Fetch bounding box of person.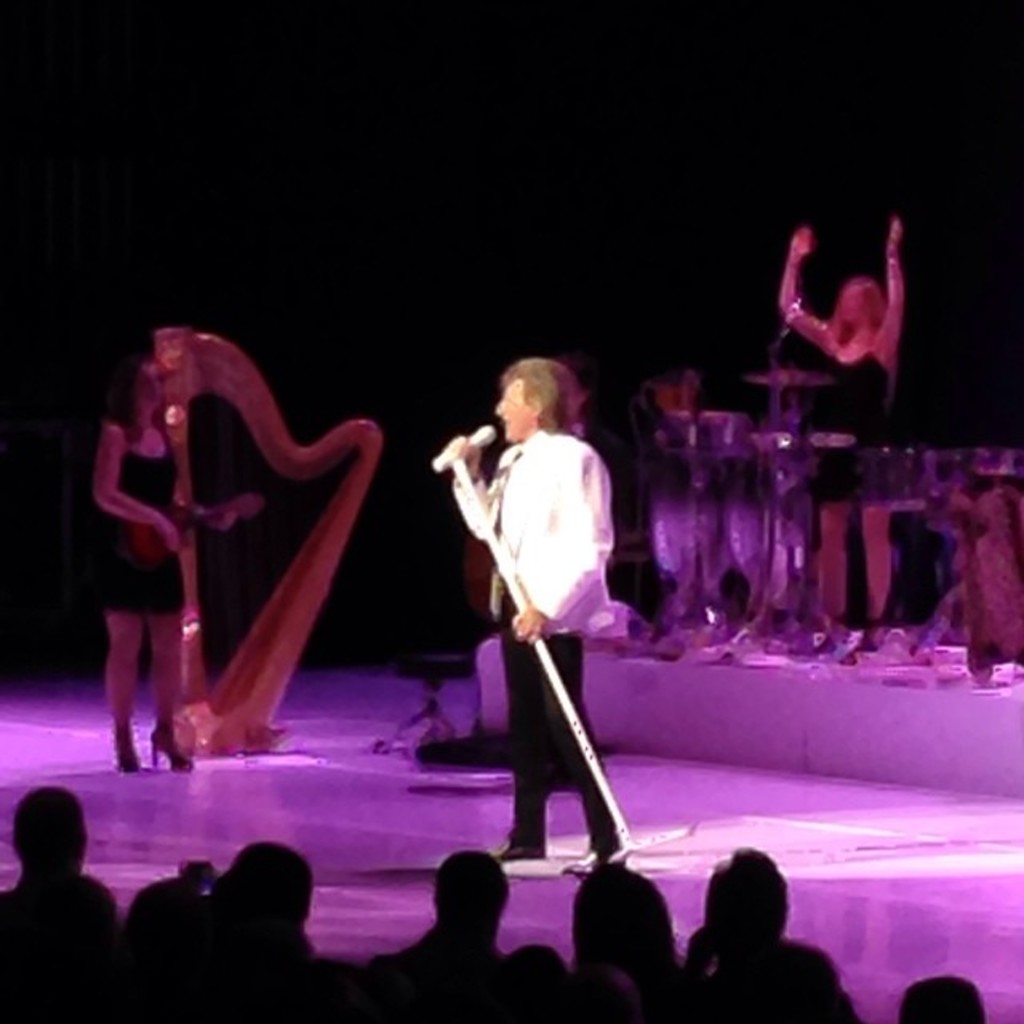
Bbox: rect(91, 358, 246, 768).
